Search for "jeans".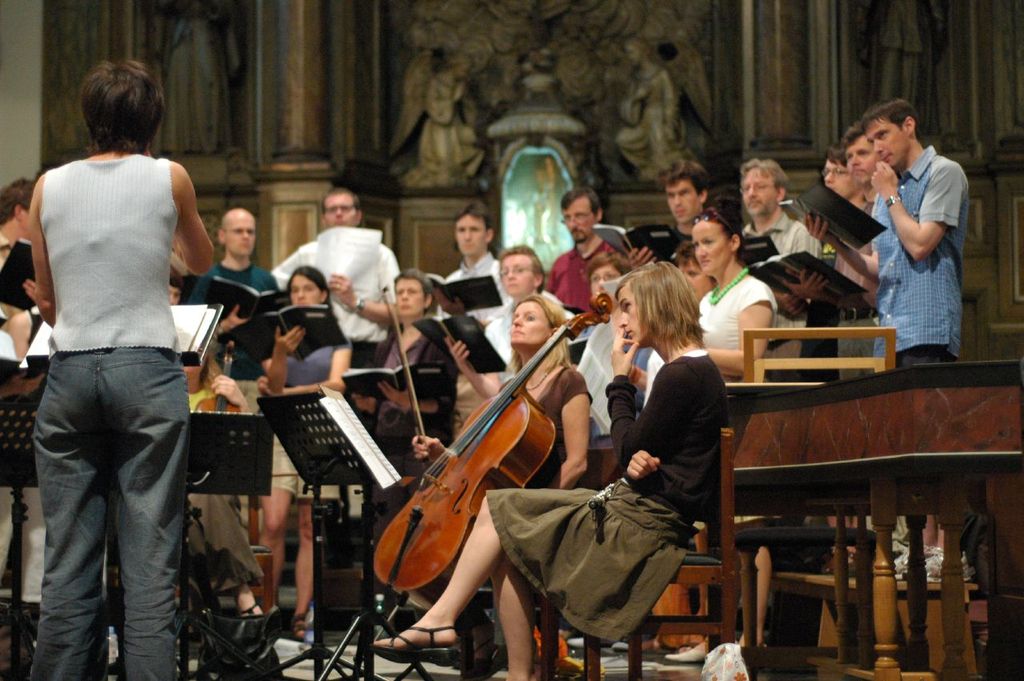
Found at <region>30, 348, 186, 680</region>.
